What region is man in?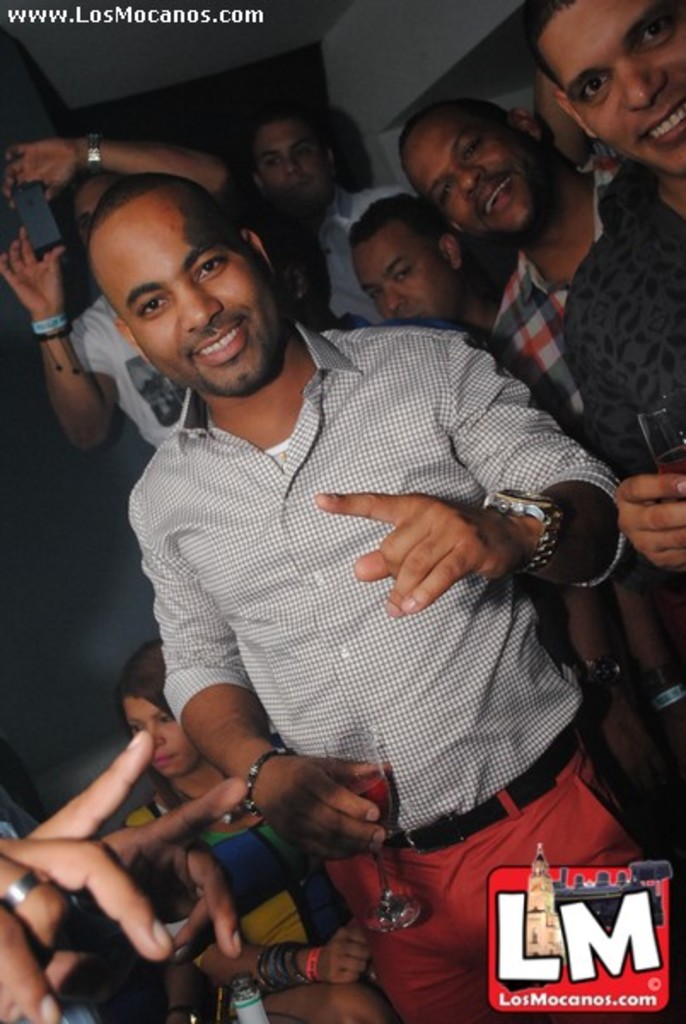
bbox=[398, 101, 684, 759].
